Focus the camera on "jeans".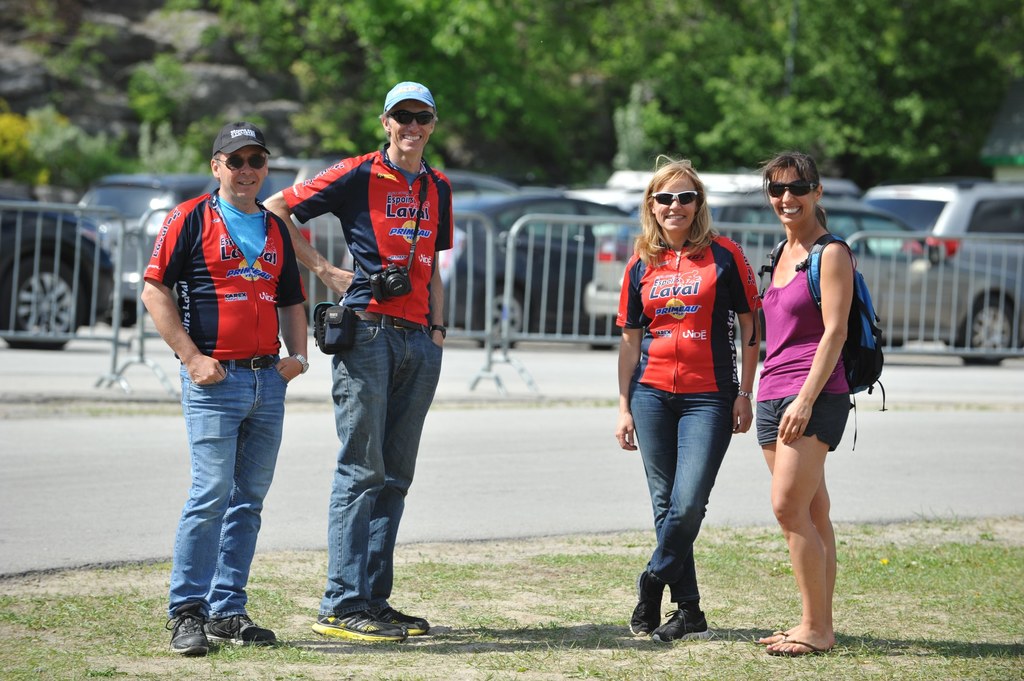
Focus region: l=628, t=377, r=732, b=606.
